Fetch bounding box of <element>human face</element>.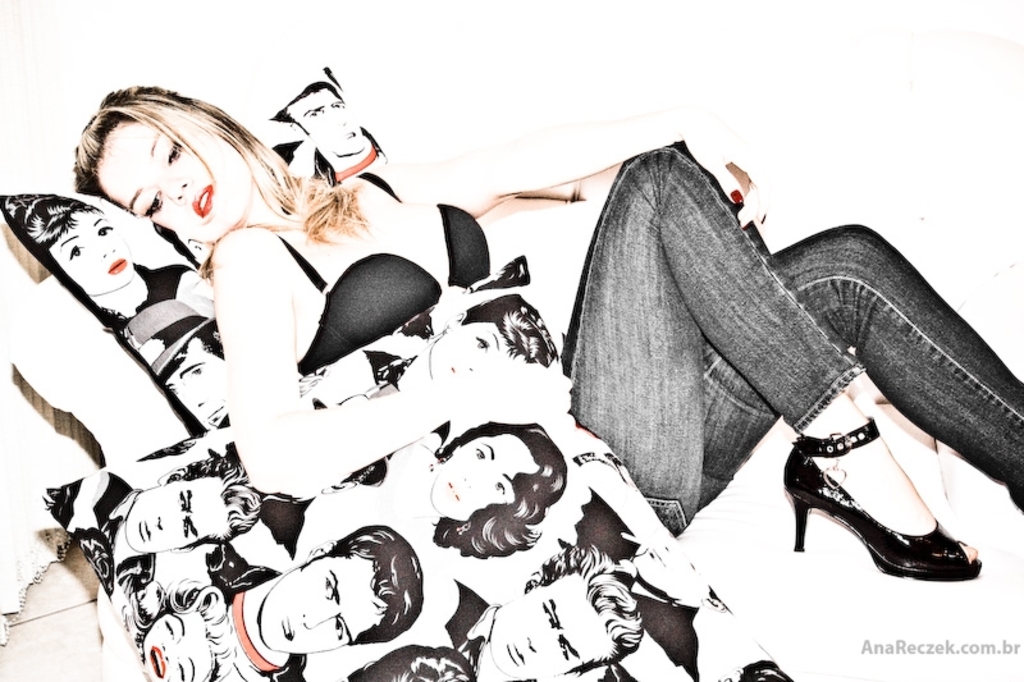
Bbox: l=289, t=87, r=364, b=155.
